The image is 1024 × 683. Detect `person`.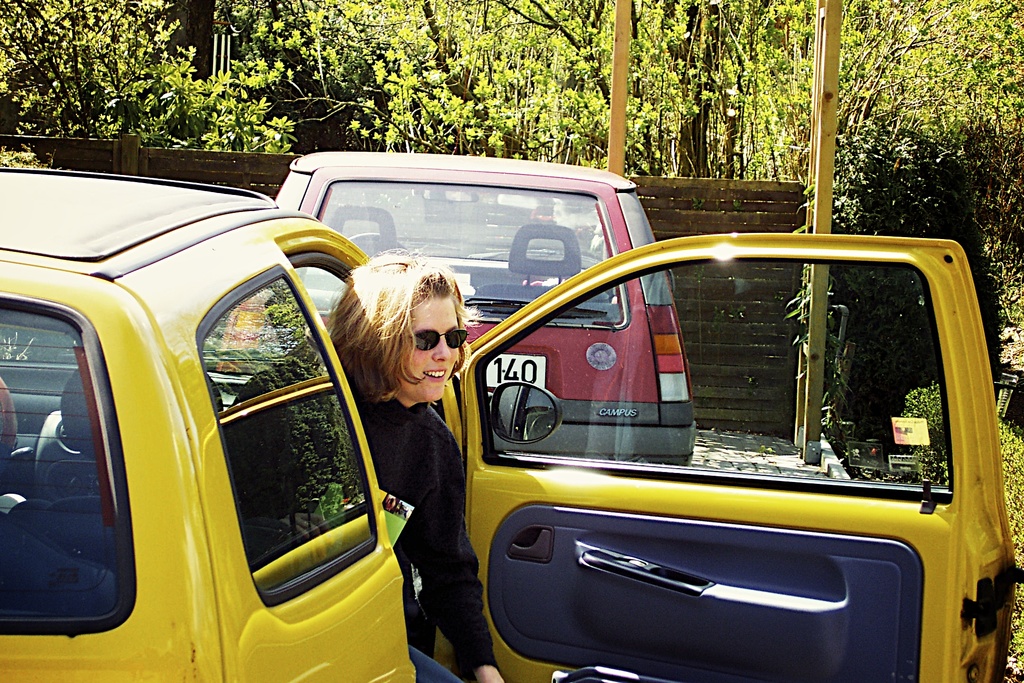
Detection: bbox(317, 230, 498, 652).
